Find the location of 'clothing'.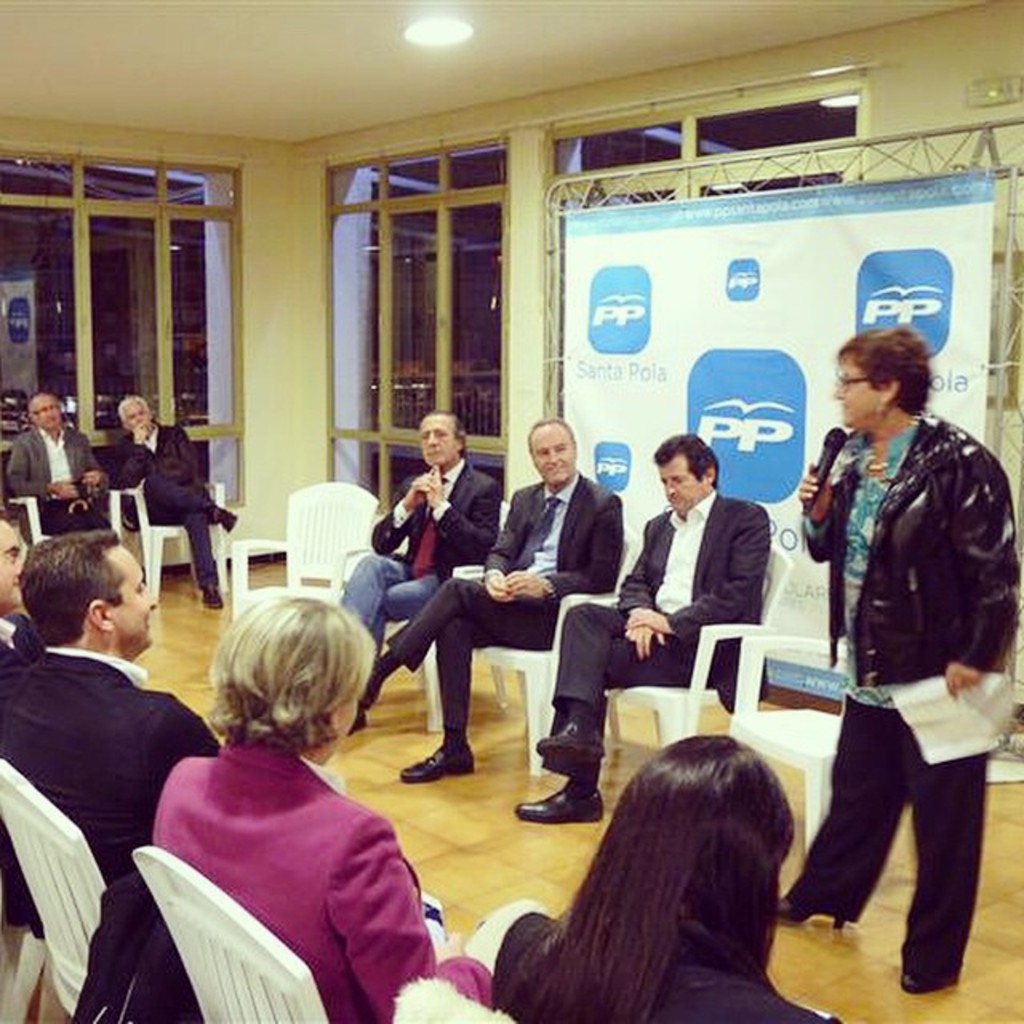
Location: [546, 504, 766, 792].
